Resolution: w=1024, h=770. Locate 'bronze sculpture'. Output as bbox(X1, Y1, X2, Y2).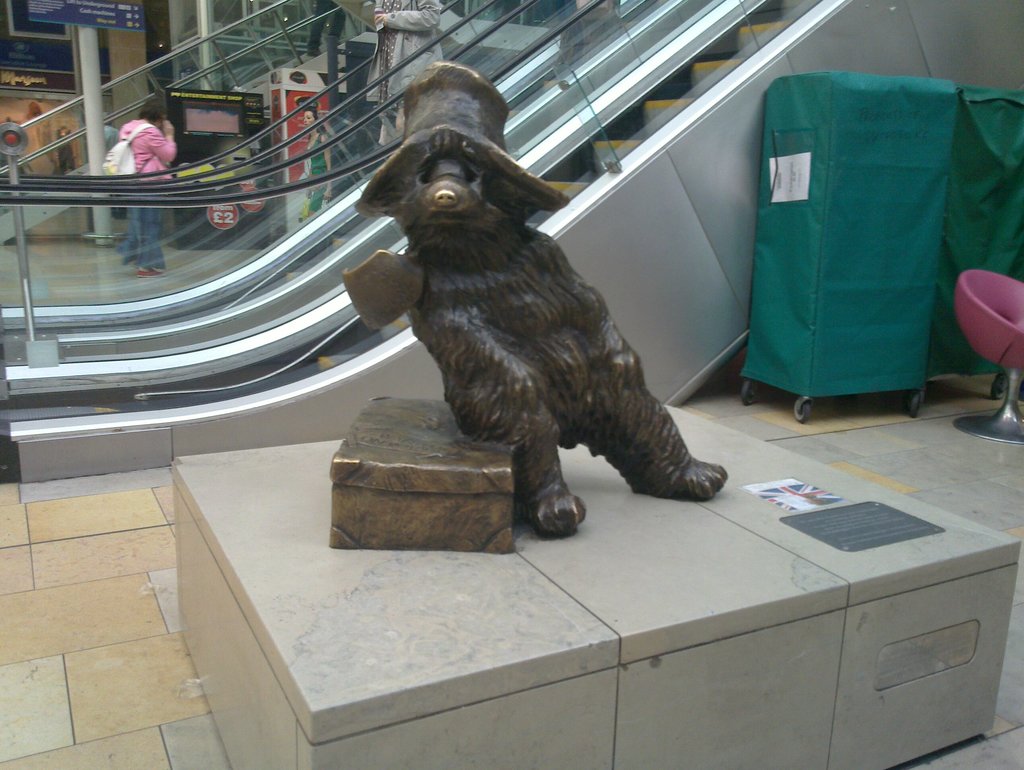
bbox(323, 58, 722, 550).
